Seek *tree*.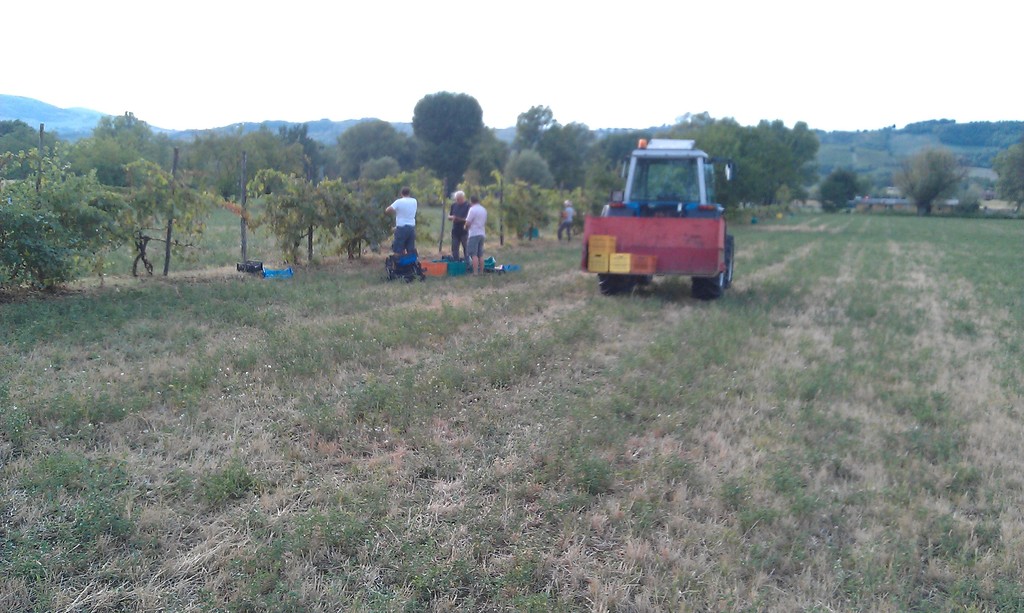
(900,132,997,209).
